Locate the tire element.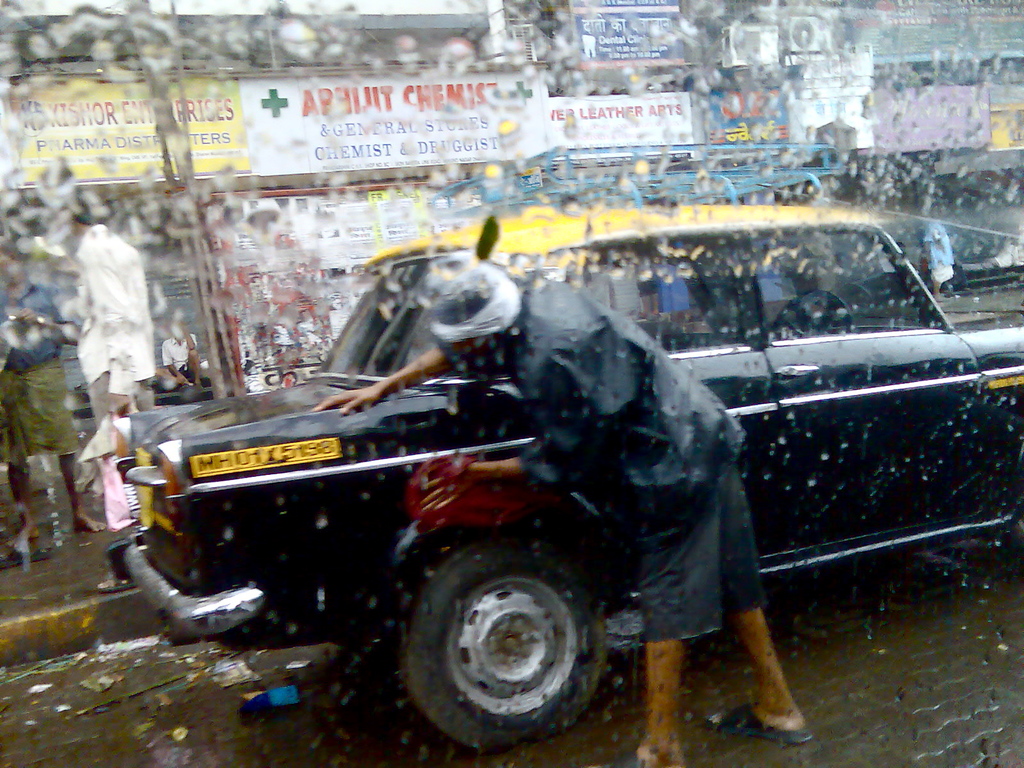
Element bbox: <region>397, 541, 602, 736</region>.
